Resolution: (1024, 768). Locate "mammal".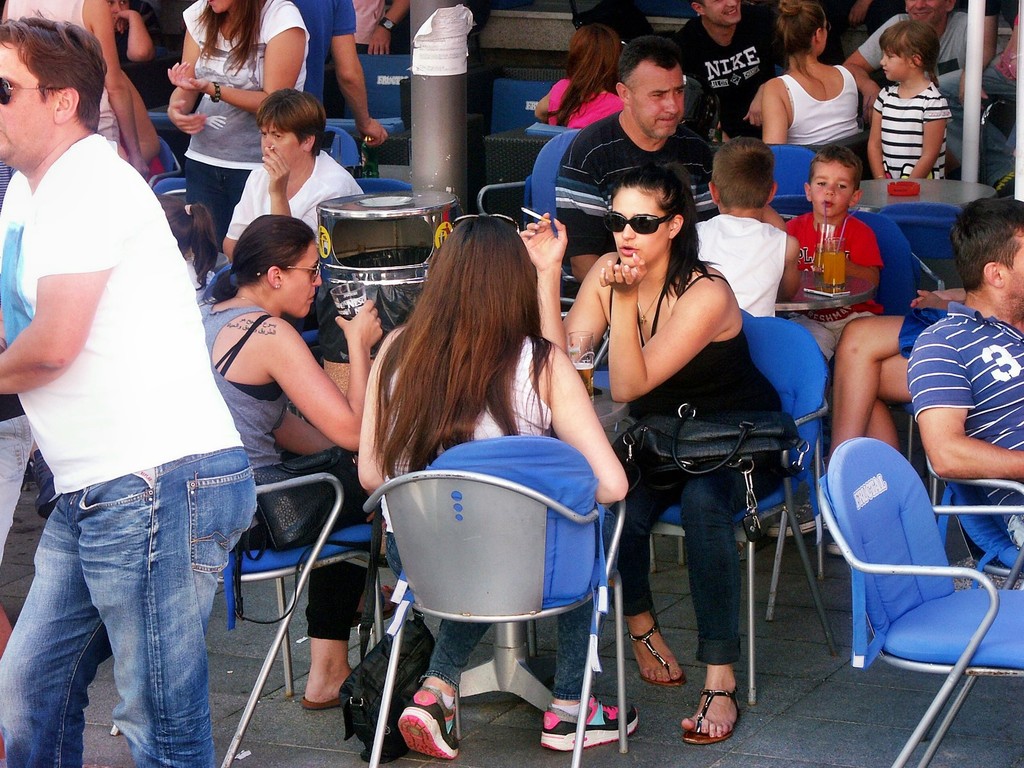
Rect(787, 0, 870, 67).
